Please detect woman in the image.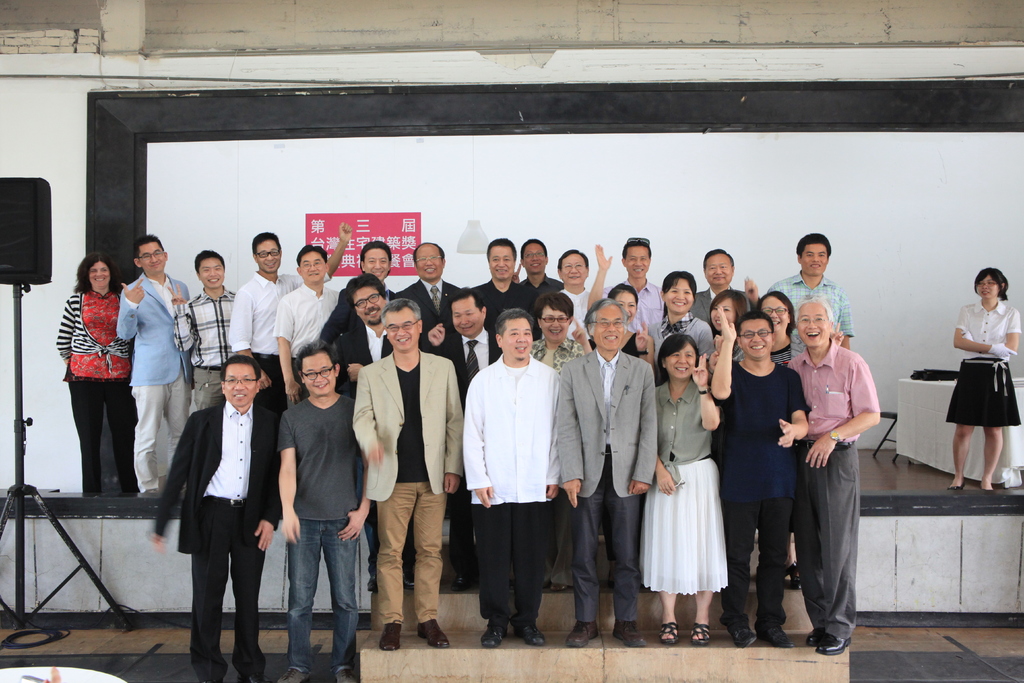
[x1=755, y1=290, x2=845, y2=595].
